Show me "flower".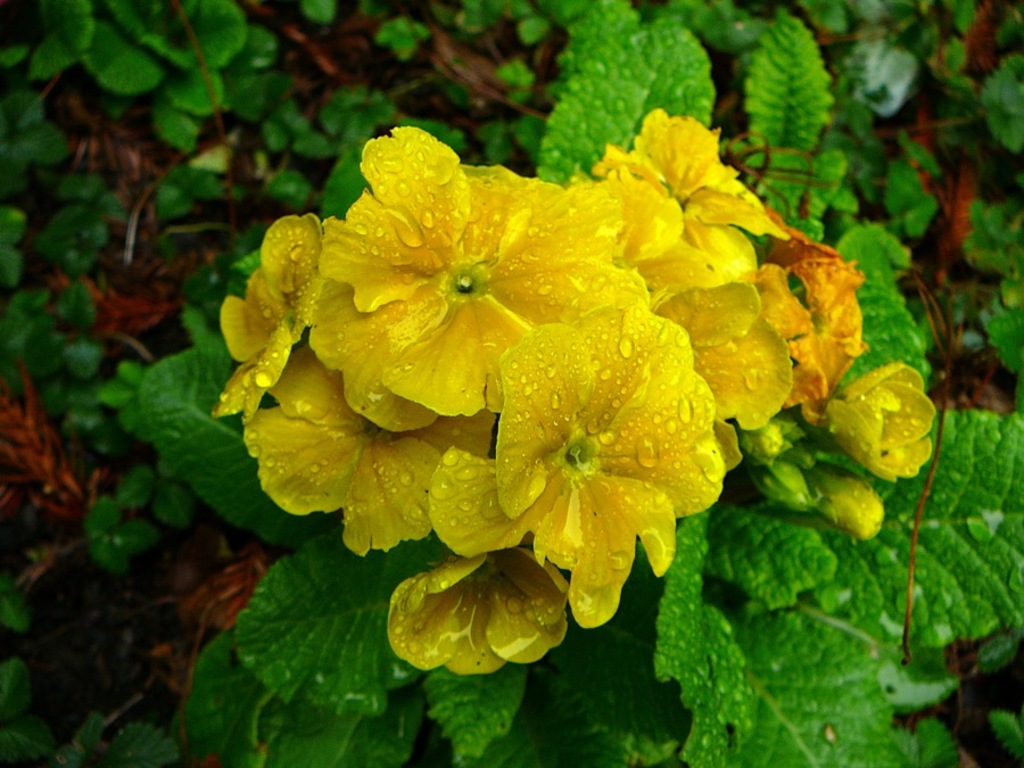
"flower" is here: BBox(489, 290, 728, 627).
